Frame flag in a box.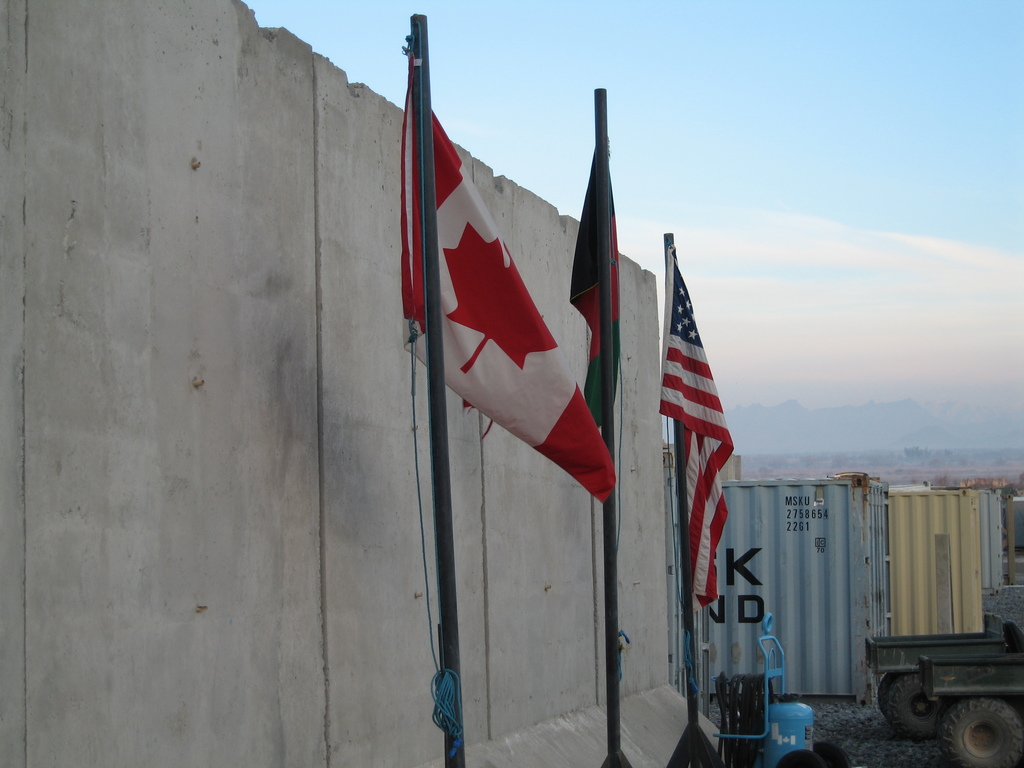
(655,240,734,606).
